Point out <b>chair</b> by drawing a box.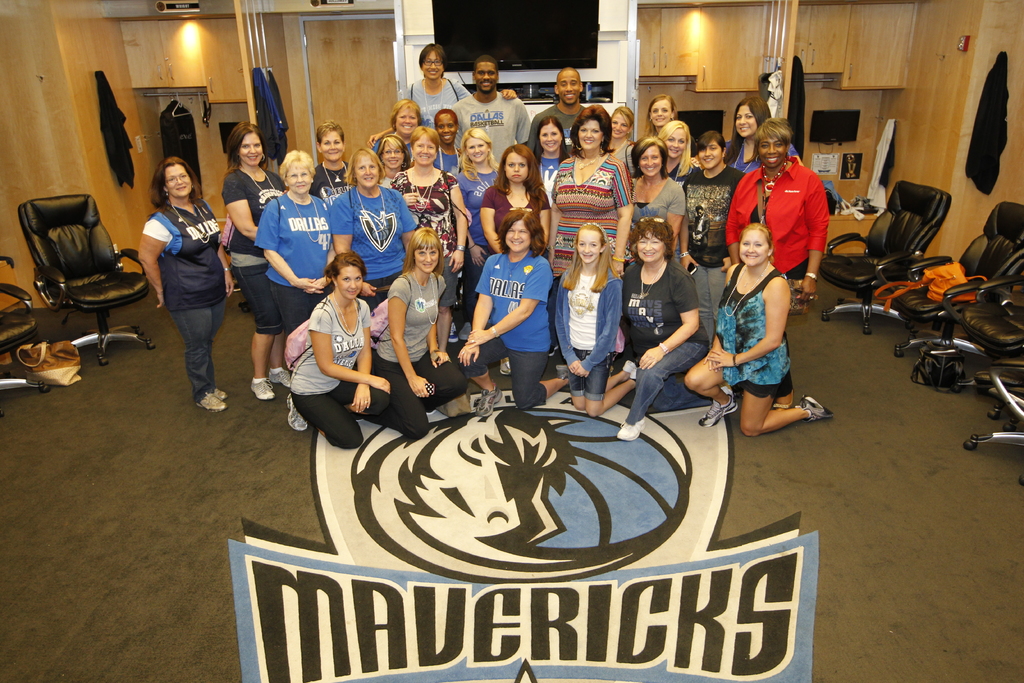
x1=18 y1=171 x2=129 y2=383.
